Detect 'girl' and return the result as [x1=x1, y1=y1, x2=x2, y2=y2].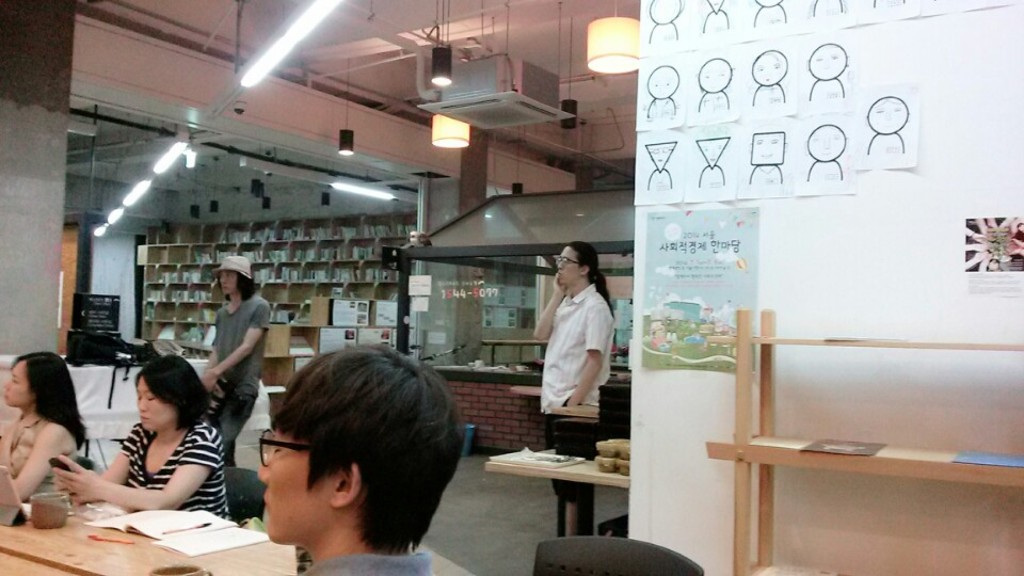
[x1=0, y1=351, x2=79, y2=495].
